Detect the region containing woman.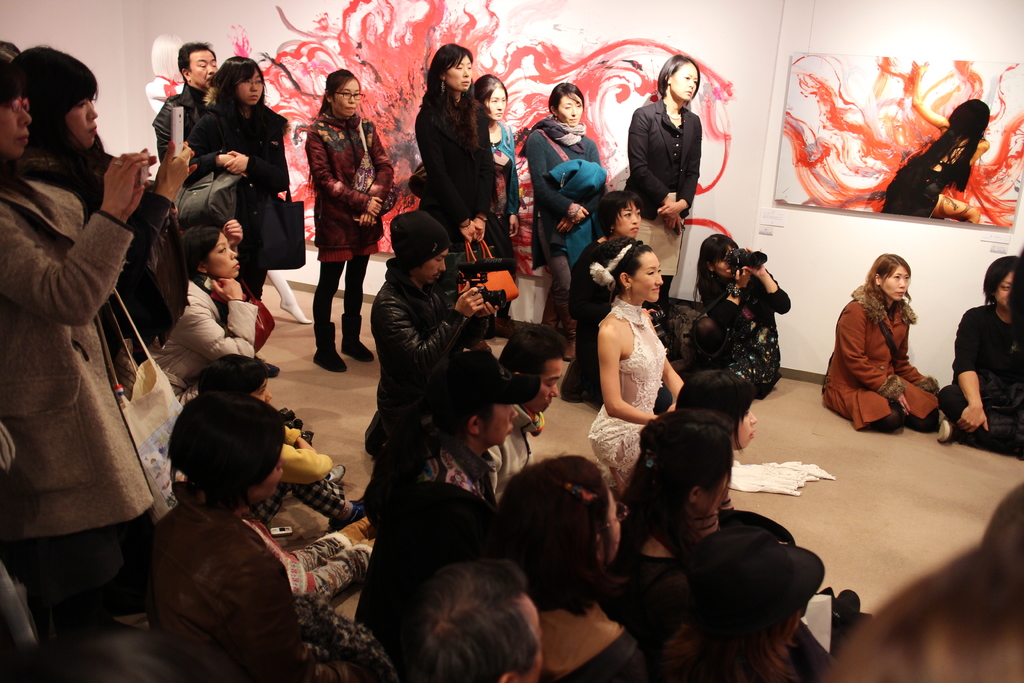
{"x1": 624, "y1": 52, "x2": 706, "y2": 309}.
